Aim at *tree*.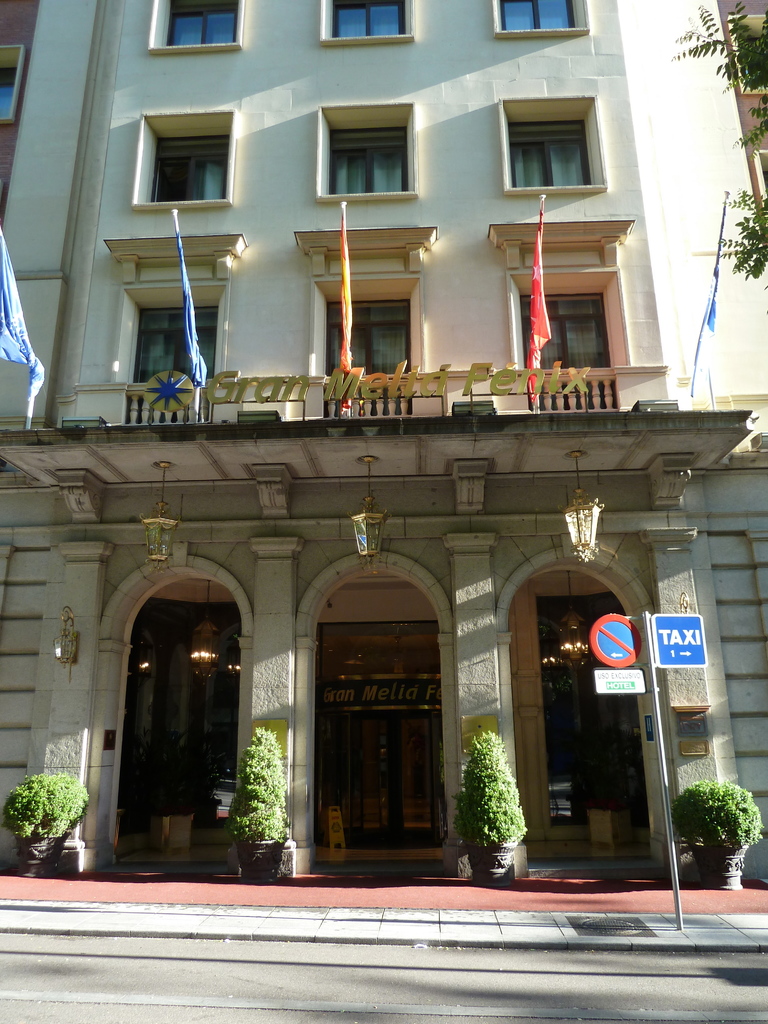
Aimed at (x1=669, y1=0, x2=767, y2=279).
